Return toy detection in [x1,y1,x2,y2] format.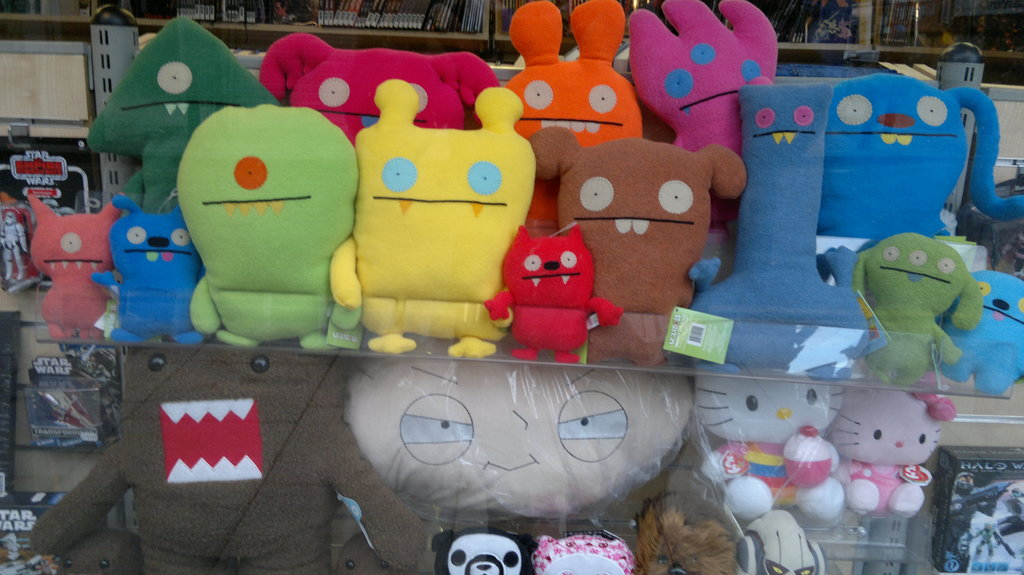
[537,537,636,574].
